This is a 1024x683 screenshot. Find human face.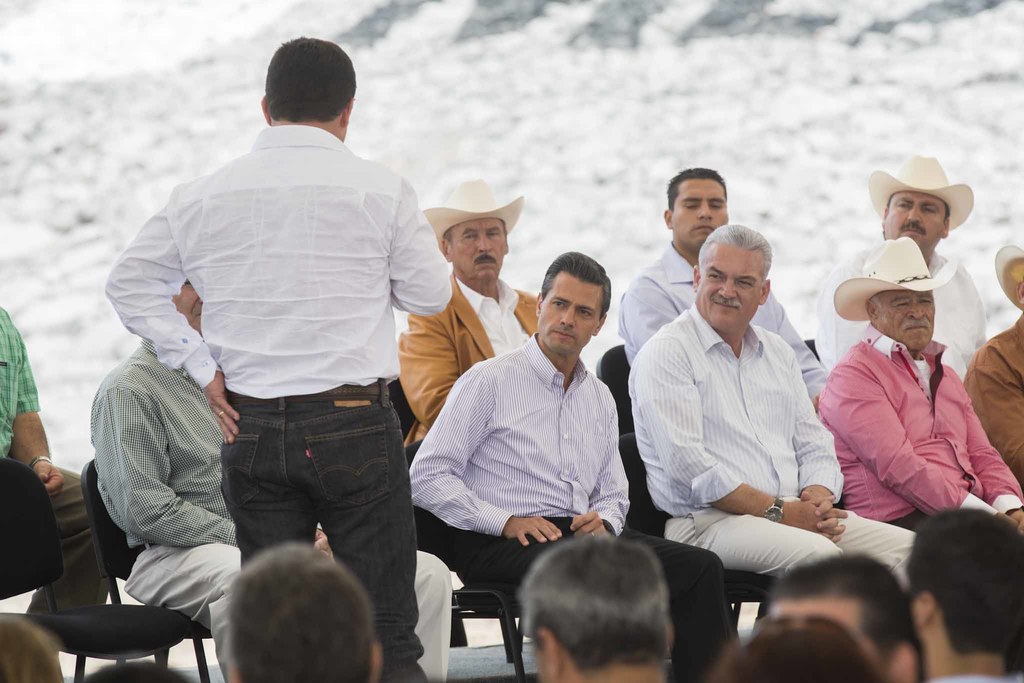
Bounding box: BBox(879, 293, 936, 353).
